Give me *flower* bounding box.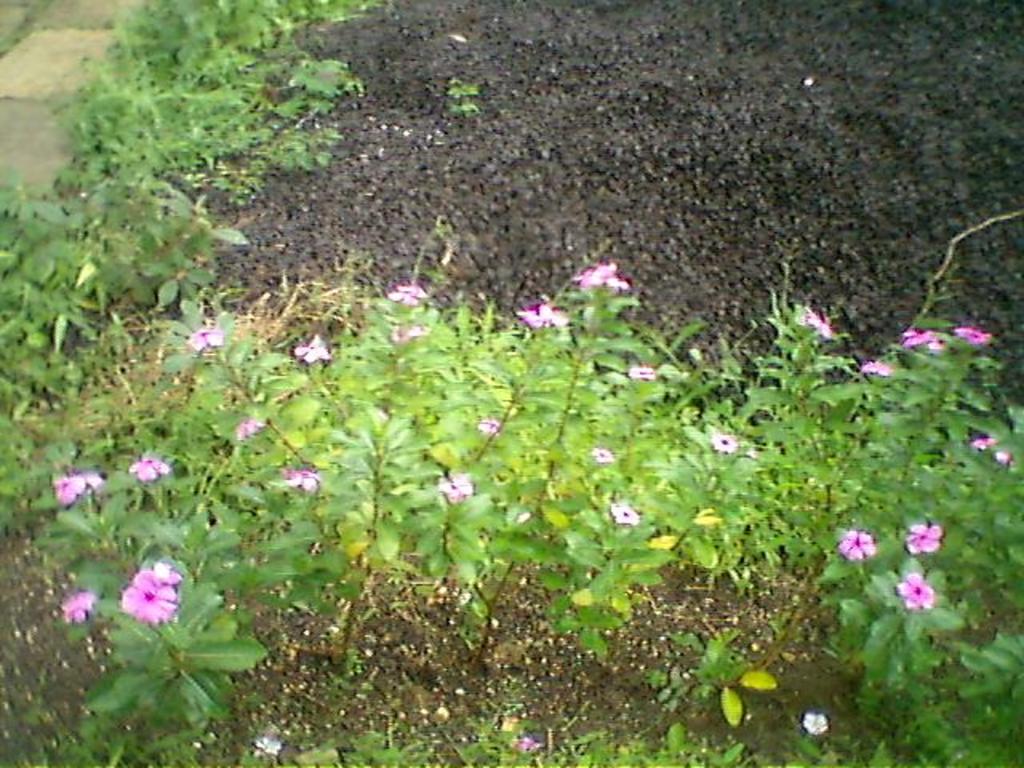
[901,514,950,555].
